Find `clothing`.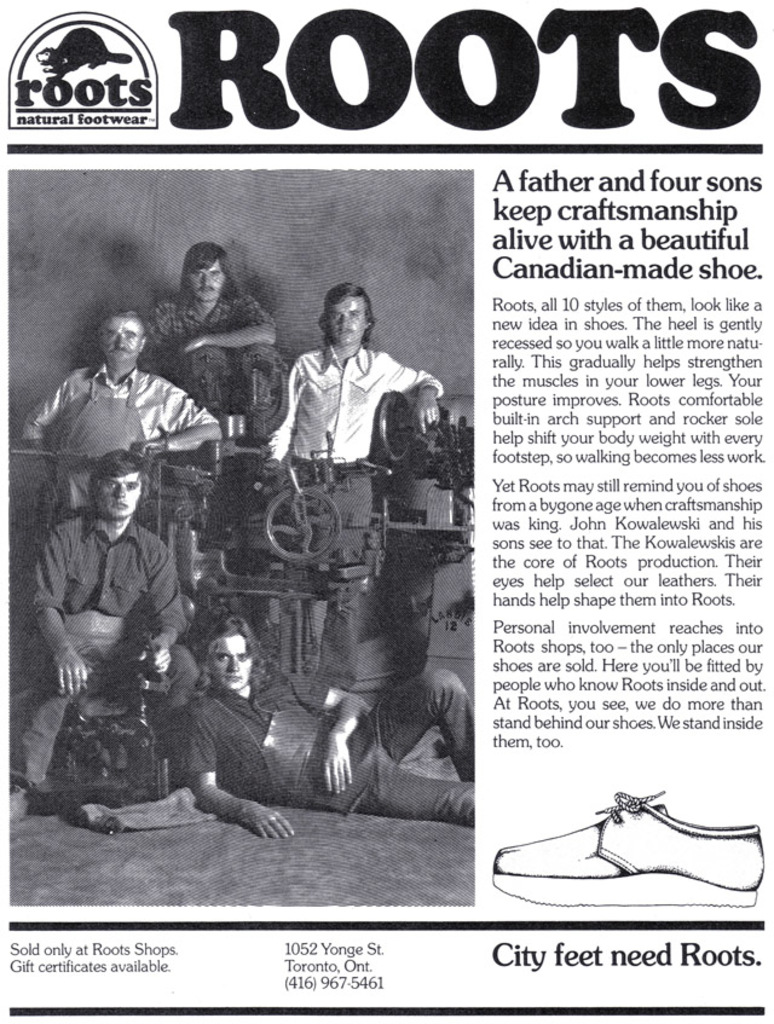
264,343,439,669.
